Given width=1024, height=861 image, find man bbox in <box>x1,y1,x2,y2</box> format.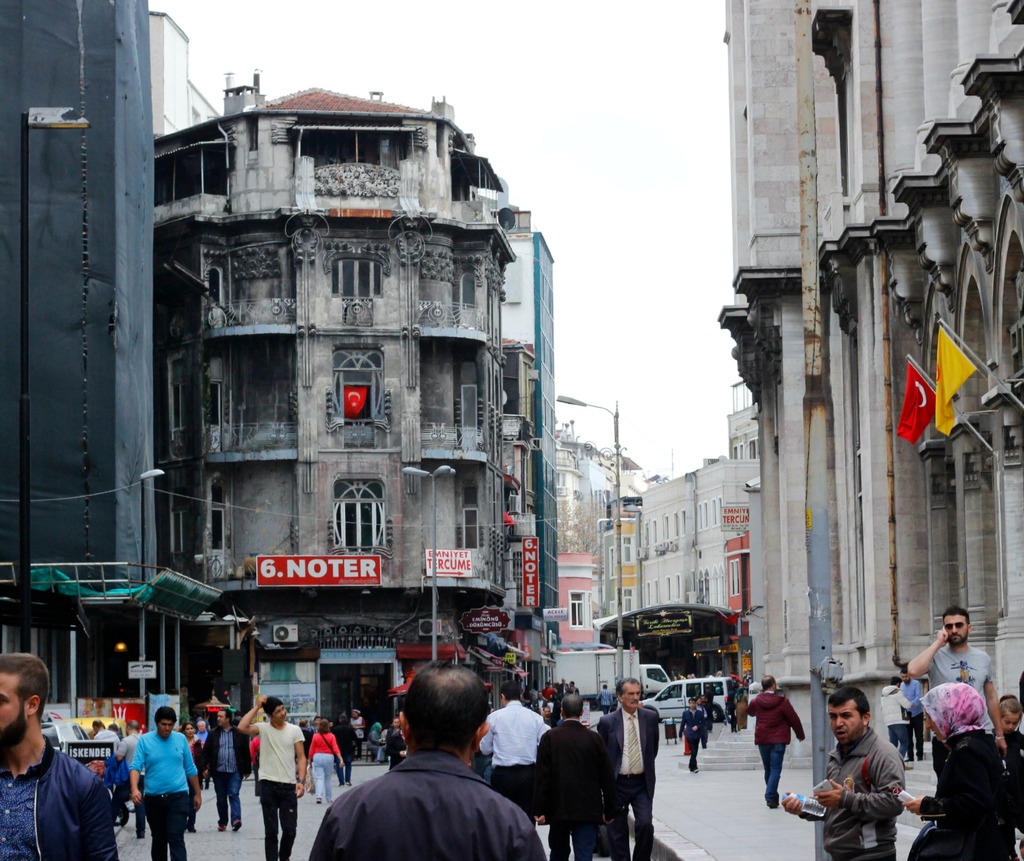
<box>329,715,364,785</box>.
